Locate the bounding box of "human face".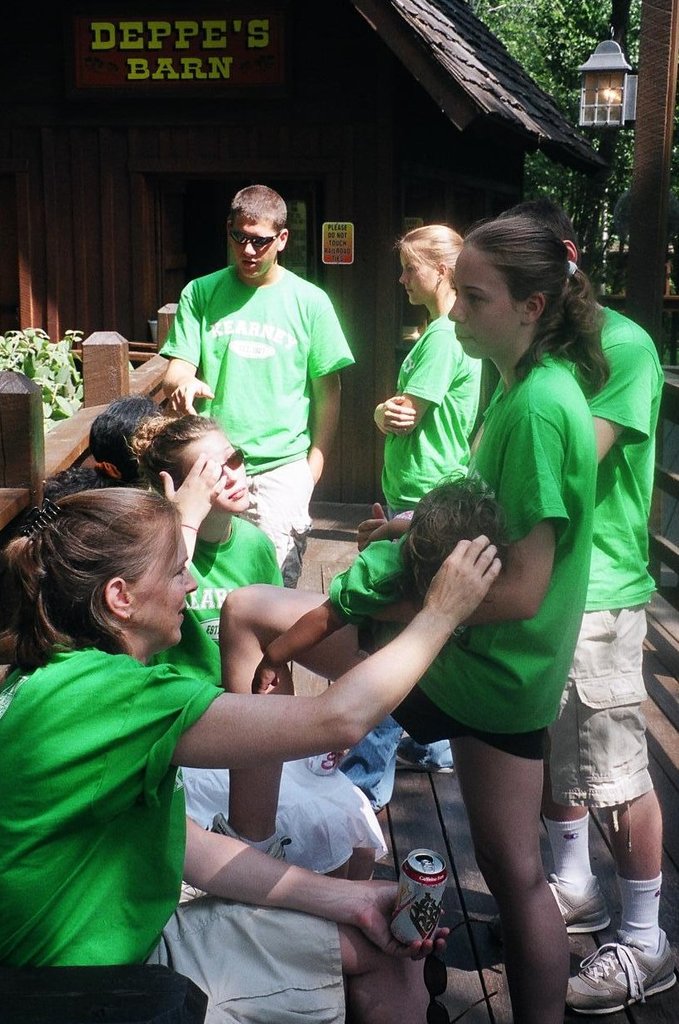
Bounding box: rect(184, 429, 245, 515).
